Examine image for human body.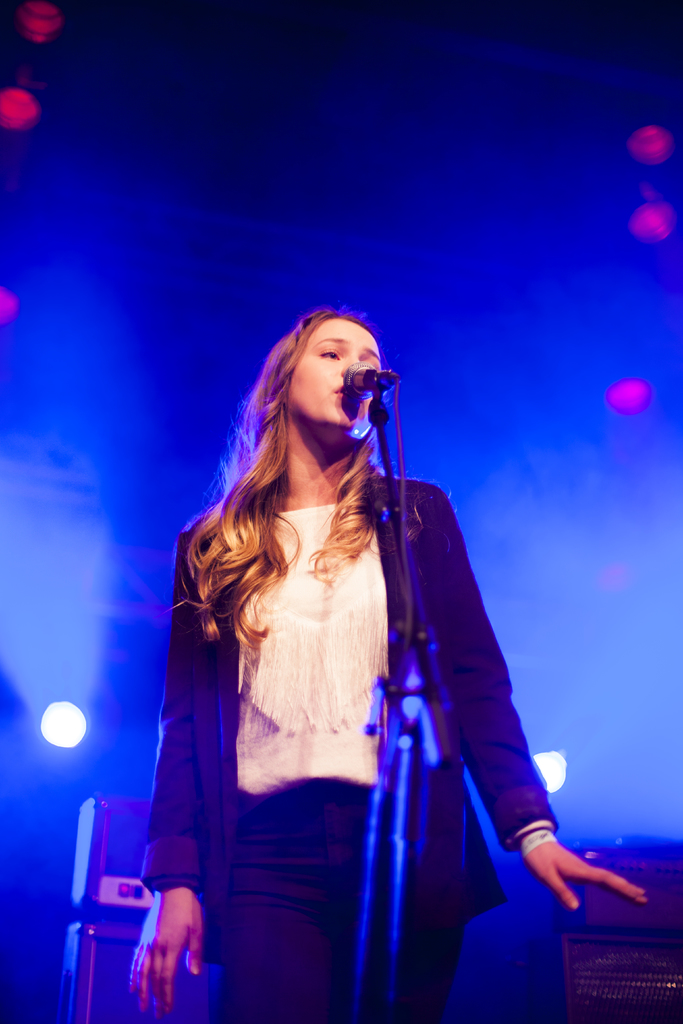
Examination result: bbox=(164, 287, 583, 1023).
